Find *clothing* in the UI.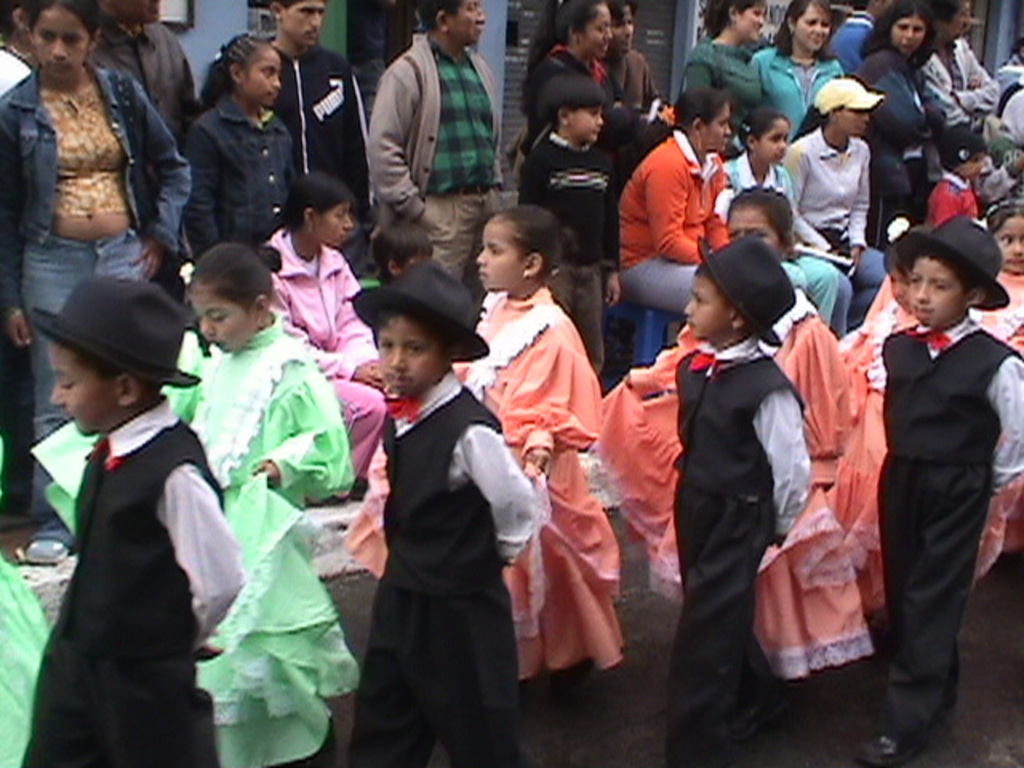
UI element at {"left": 272, "top": 43, "right": 379, "bottom": 254}.
